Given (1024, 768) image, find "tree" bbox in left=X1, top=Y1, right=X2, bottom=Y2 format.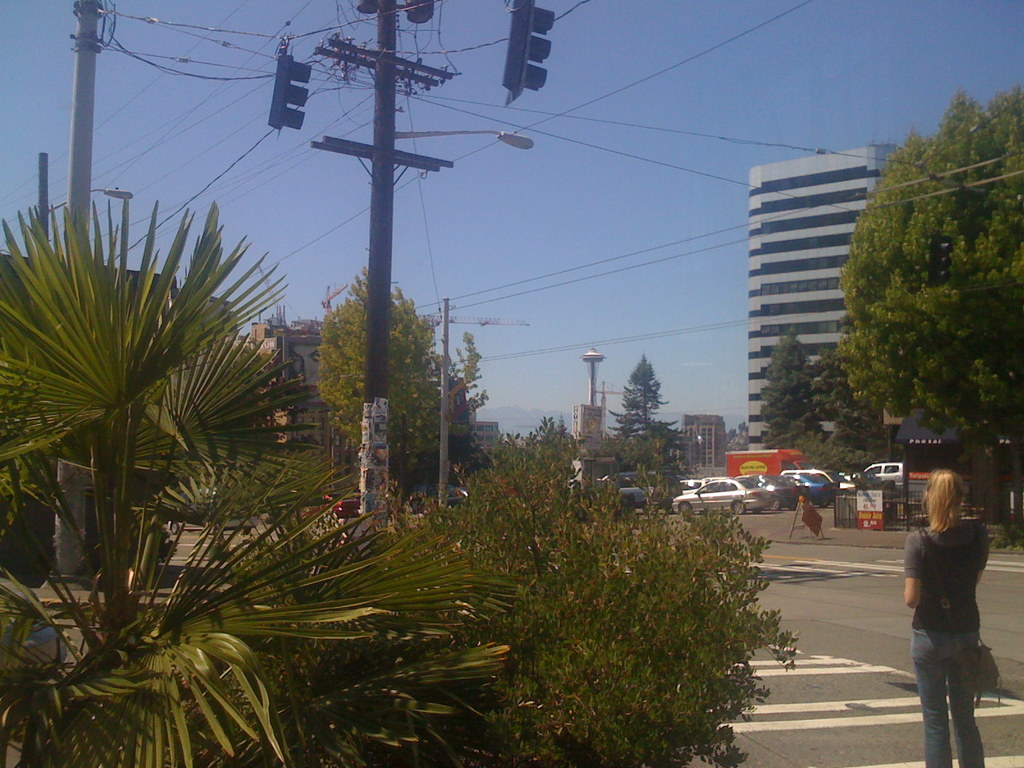
left=810, top=341, right=895, bottom=468.
